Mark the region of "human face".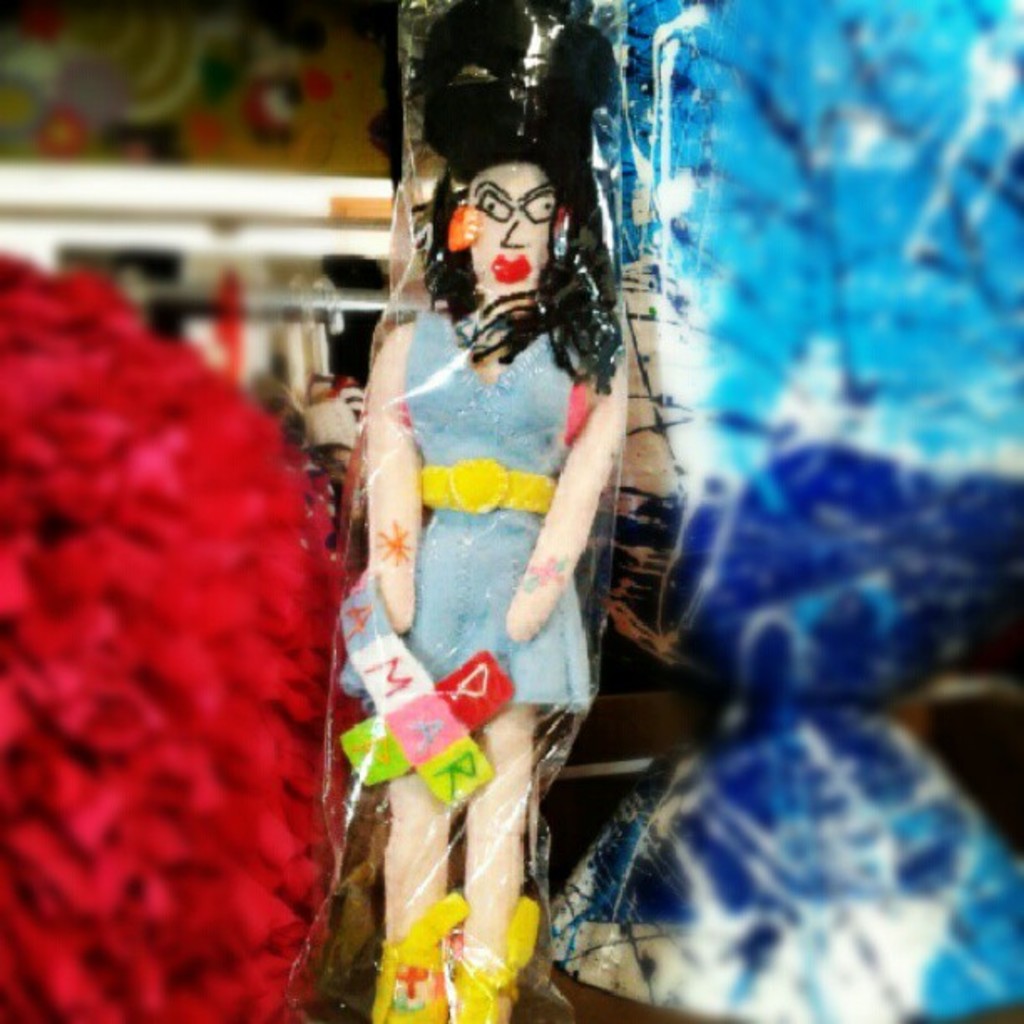
Region: [left=460, top=161, right=554, bottom=291].
